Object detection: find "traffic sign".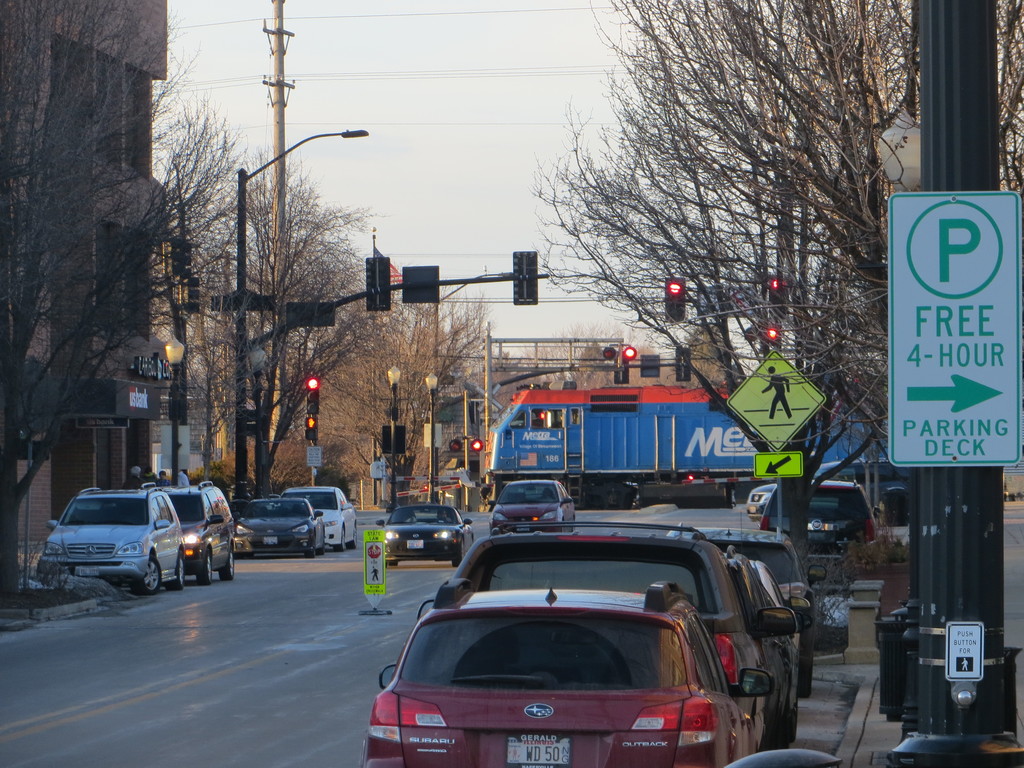
bbox(765, 323, 777, 343).
